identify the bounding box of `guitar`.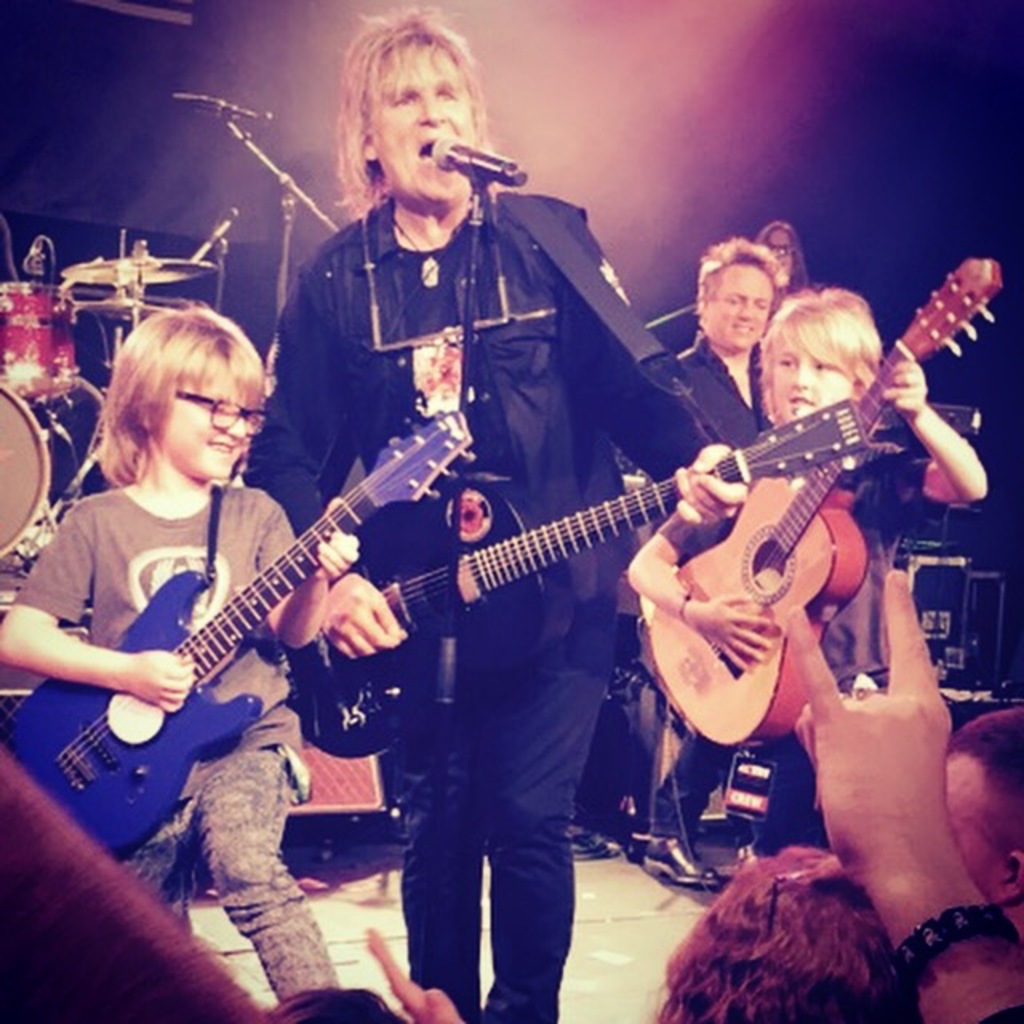
(0,413,477,867).
